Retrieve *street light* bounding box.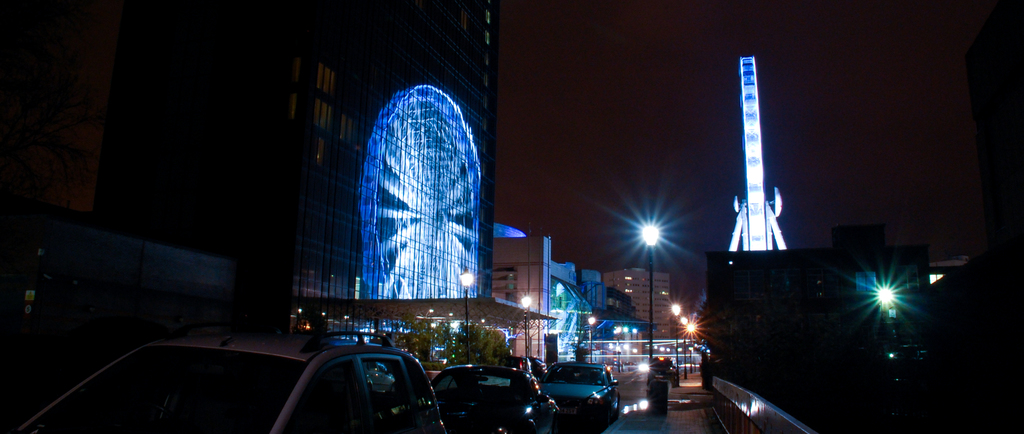
Bounding box: (518,291,534,367).
